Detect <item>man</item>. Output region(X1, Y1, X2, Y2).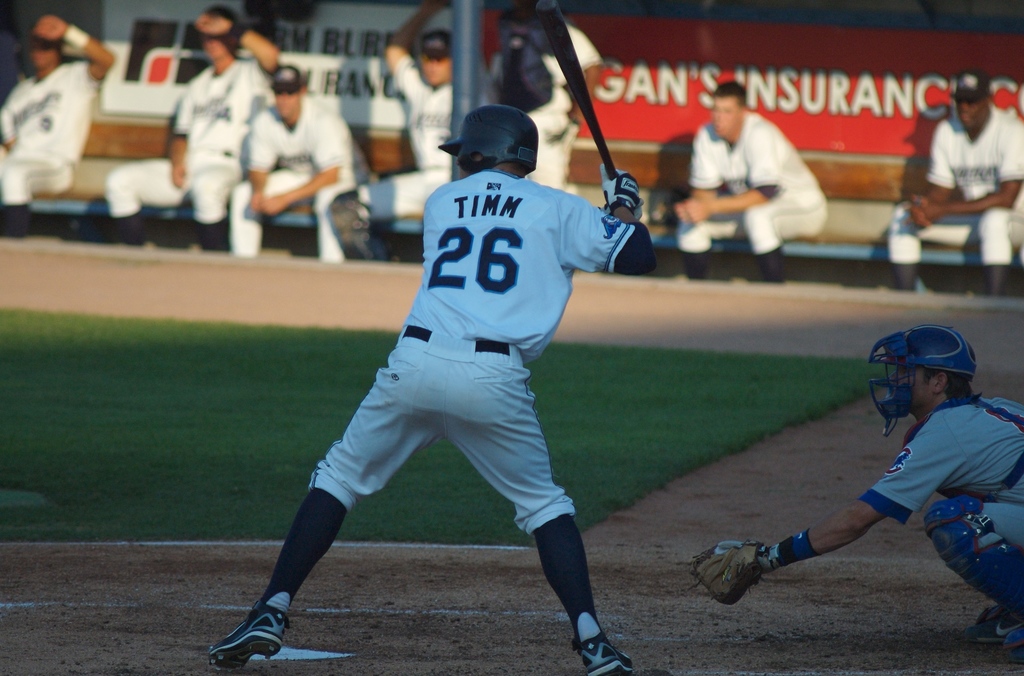
region(228, 60, 373, 262).
